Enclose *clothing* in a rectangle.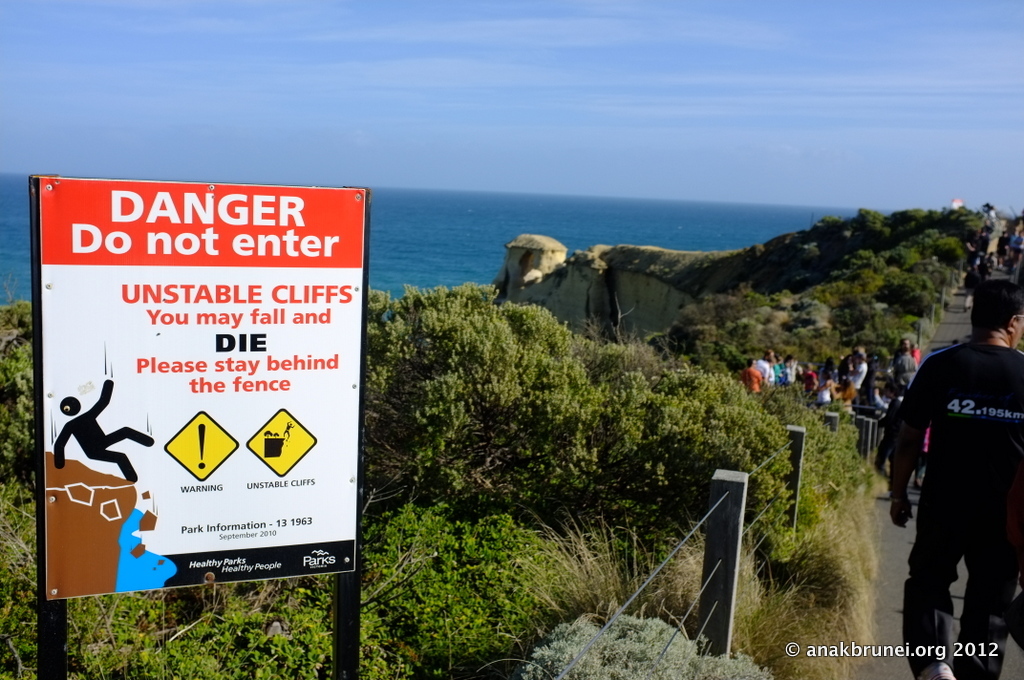
x1=909 y1=347 x2=924 y2=367.
